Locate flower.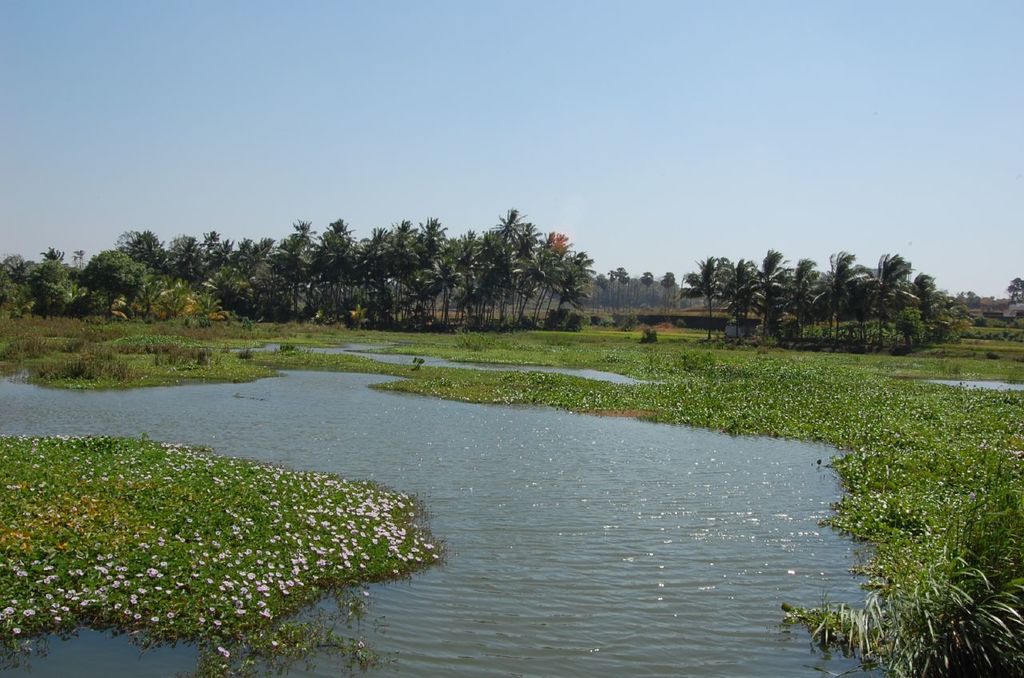
Bounding box: (242,571,266,588).
